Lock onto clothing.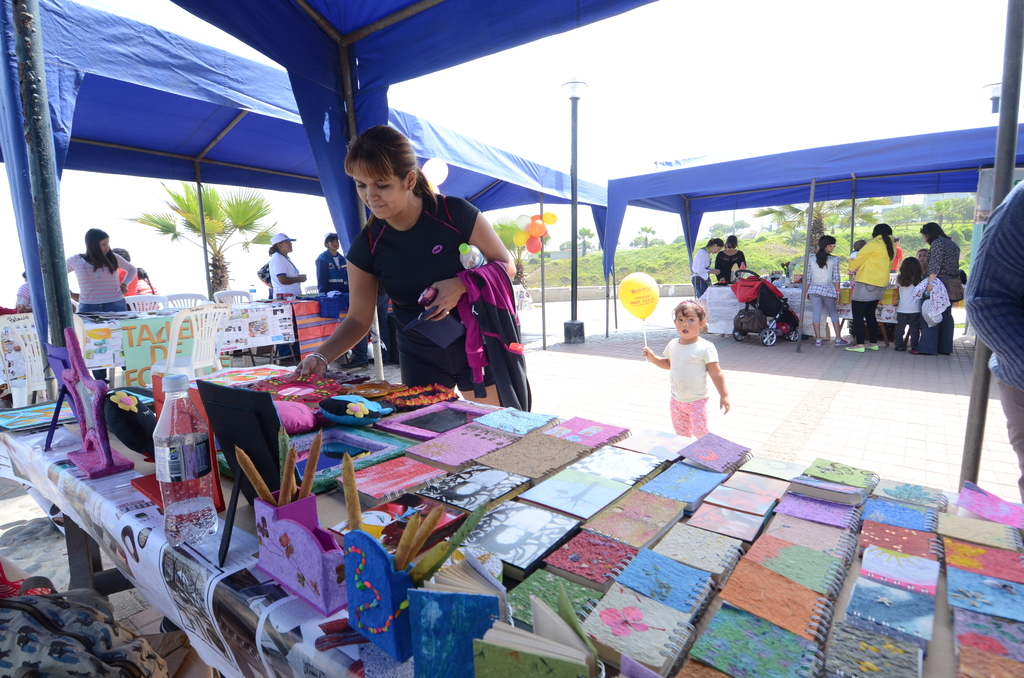
Locked: [691,247,715,301].
